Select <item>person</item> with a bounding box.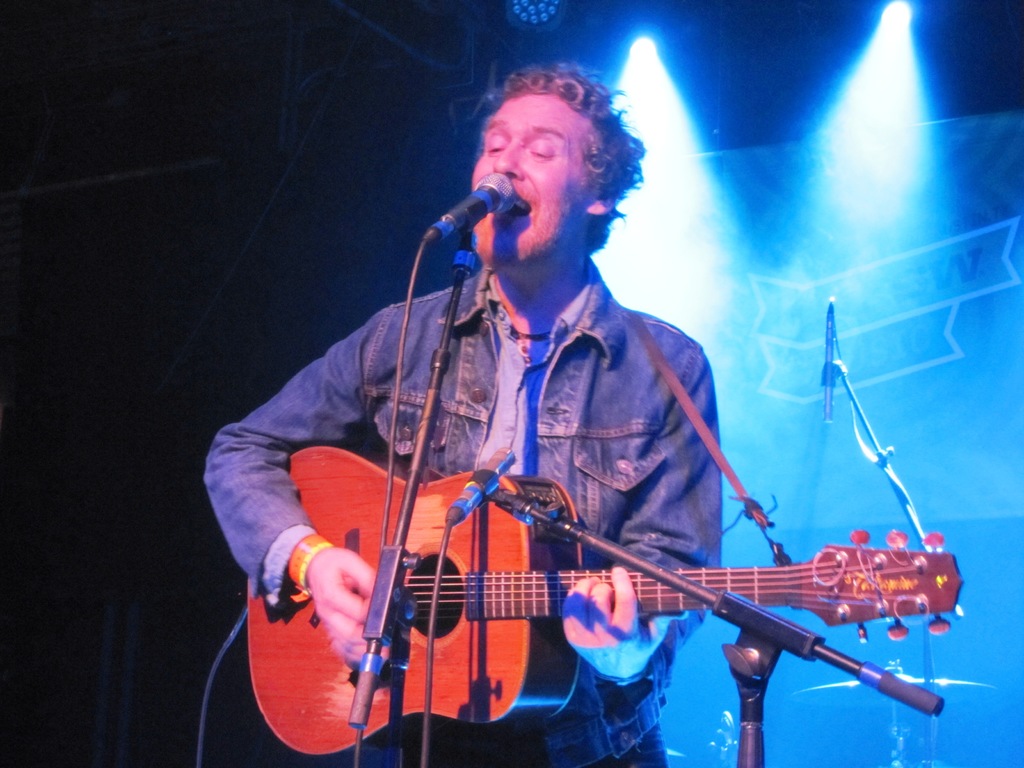
[left=261, top=77, right=892, bottom=761].
